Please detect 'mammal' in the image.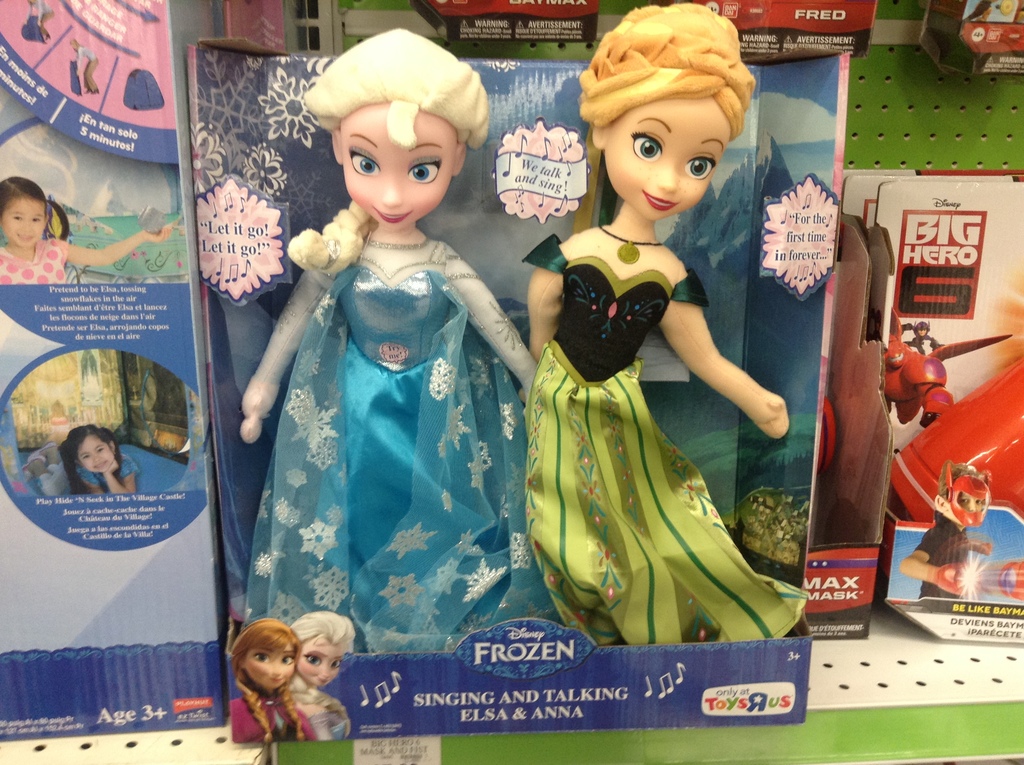
[227, 616, 317, 746].
